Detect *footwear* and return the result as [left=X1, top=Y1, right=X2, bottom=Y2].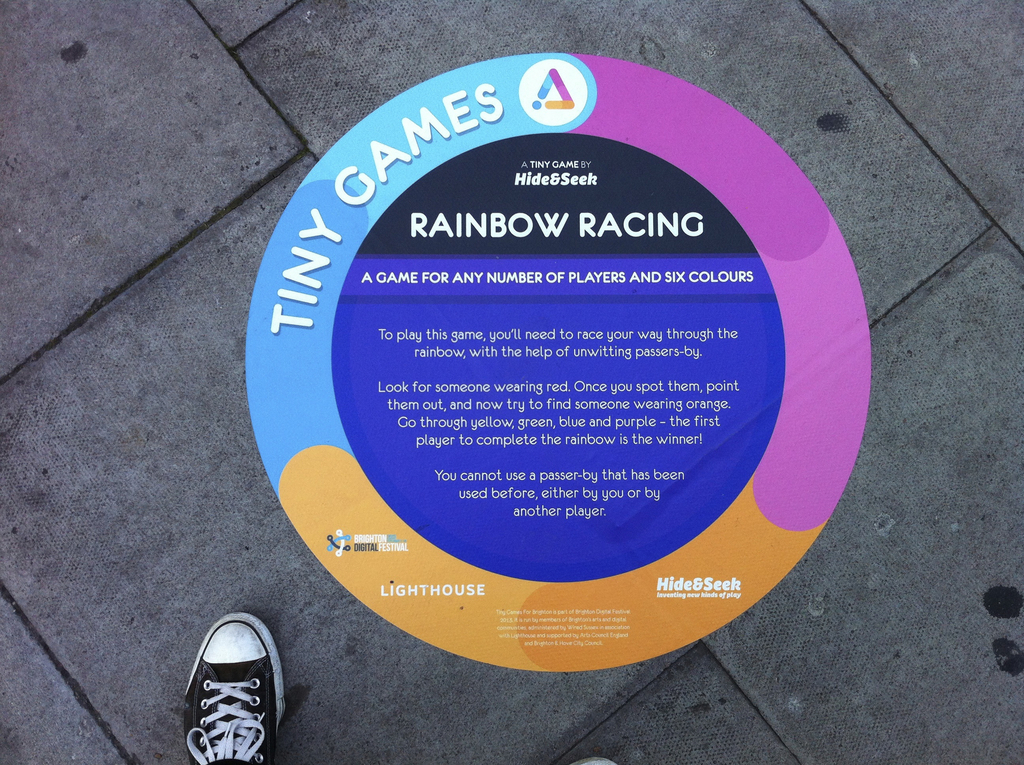
[left=179, top=613, right=282, bottom=764].
